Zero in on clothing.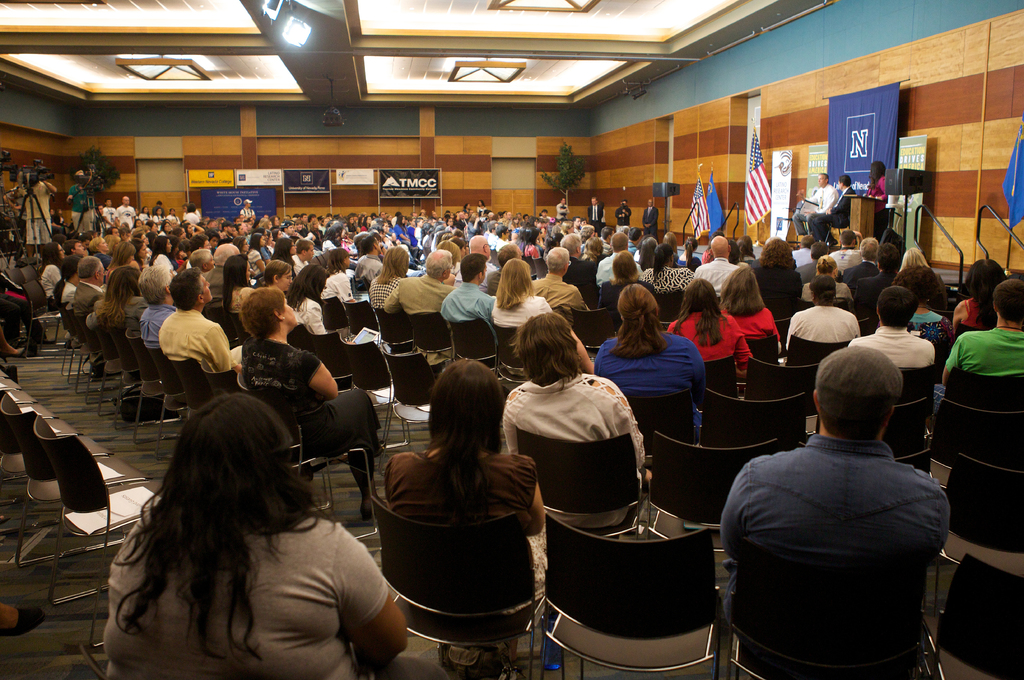
Zeroed in: {"left": 794, "top": 184, "right": 838, "bottom": 234}.
